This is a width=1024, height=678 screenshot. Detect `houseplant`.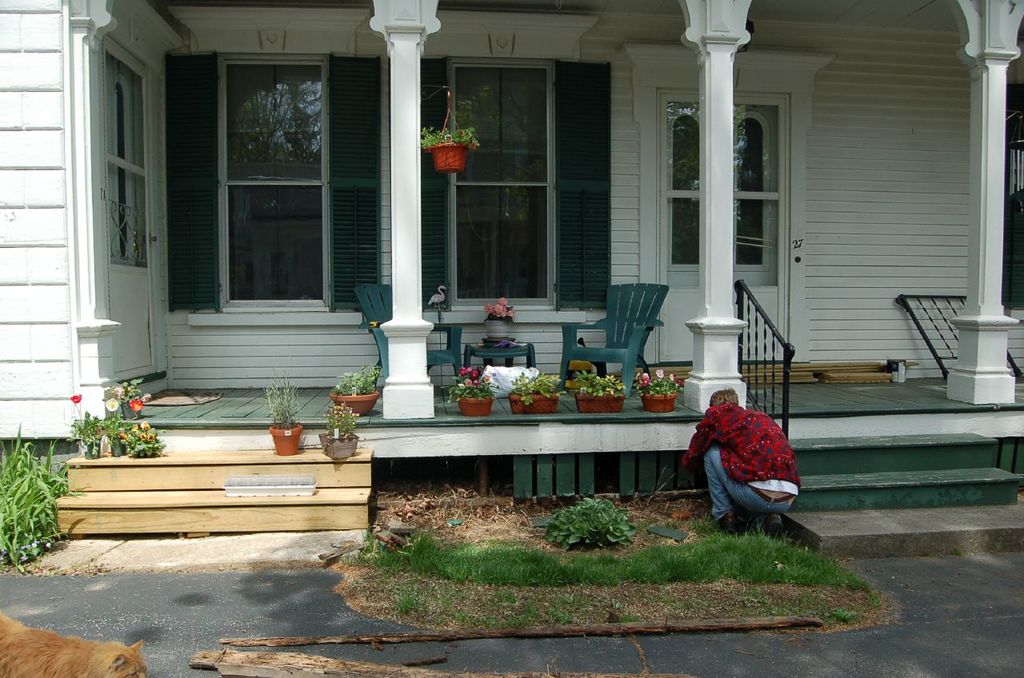
[646,365,687,406].
